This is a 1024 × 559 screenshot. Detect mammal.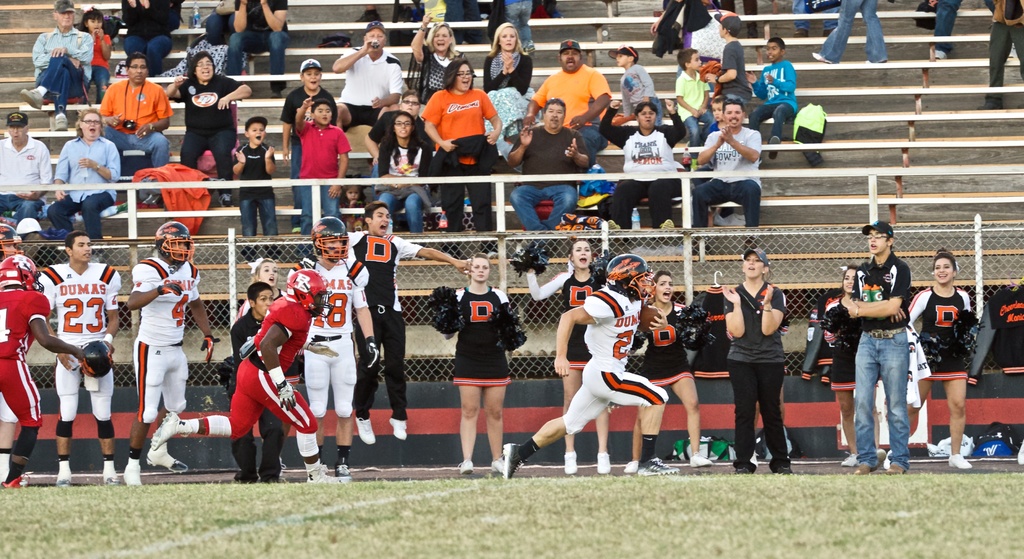
364/87/435/198.
